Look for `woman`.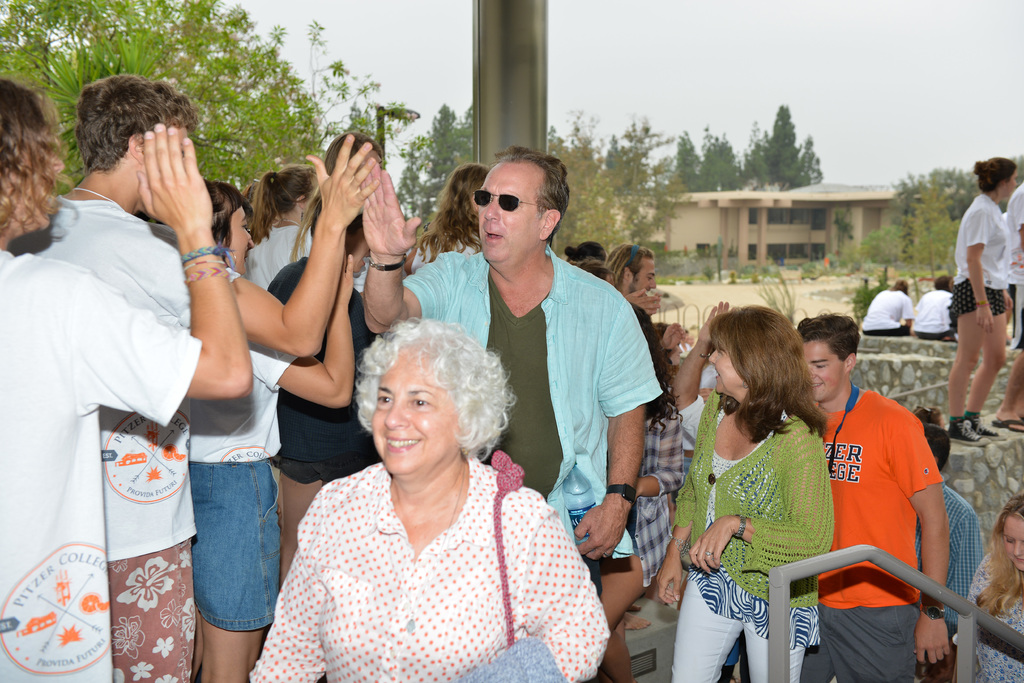
Found: 653,305,836,682.
